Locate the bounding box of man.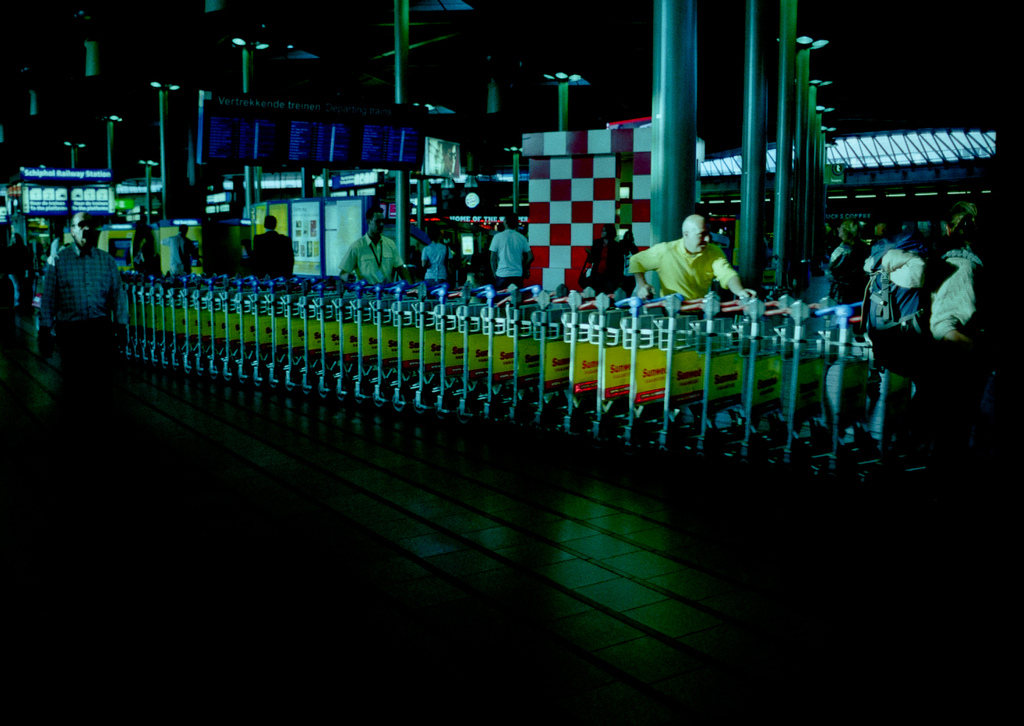
Bounding box: box(632, 201, 742, 306).
